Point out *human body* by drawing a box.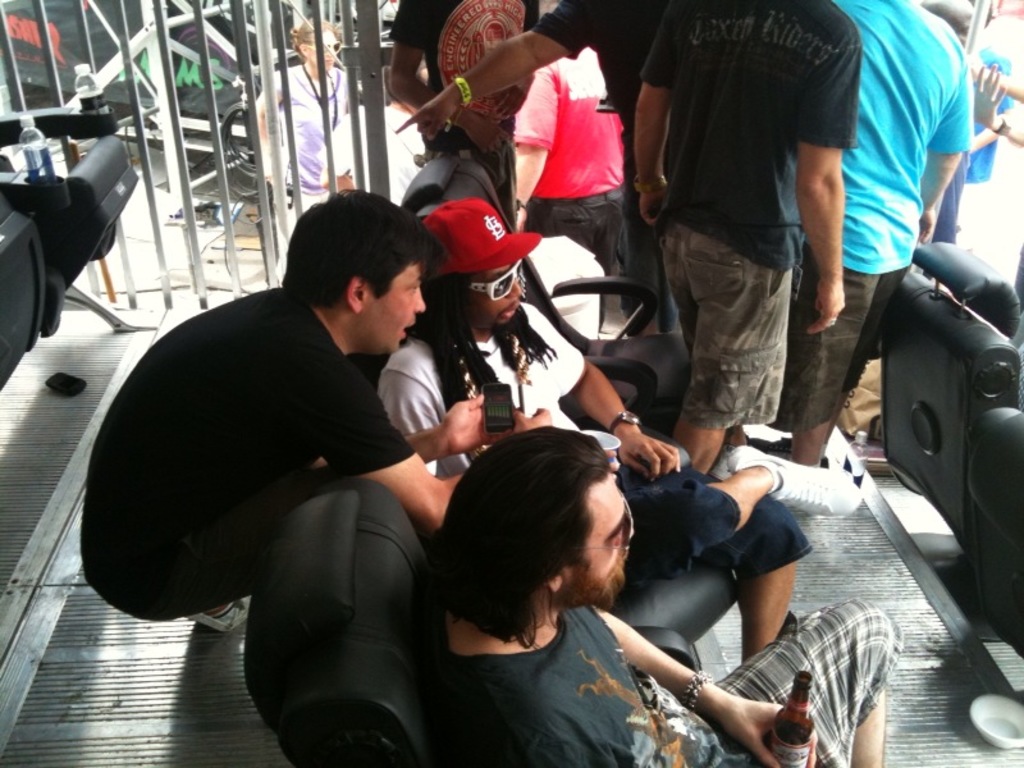
Rect(634, 14, 877, 481).
